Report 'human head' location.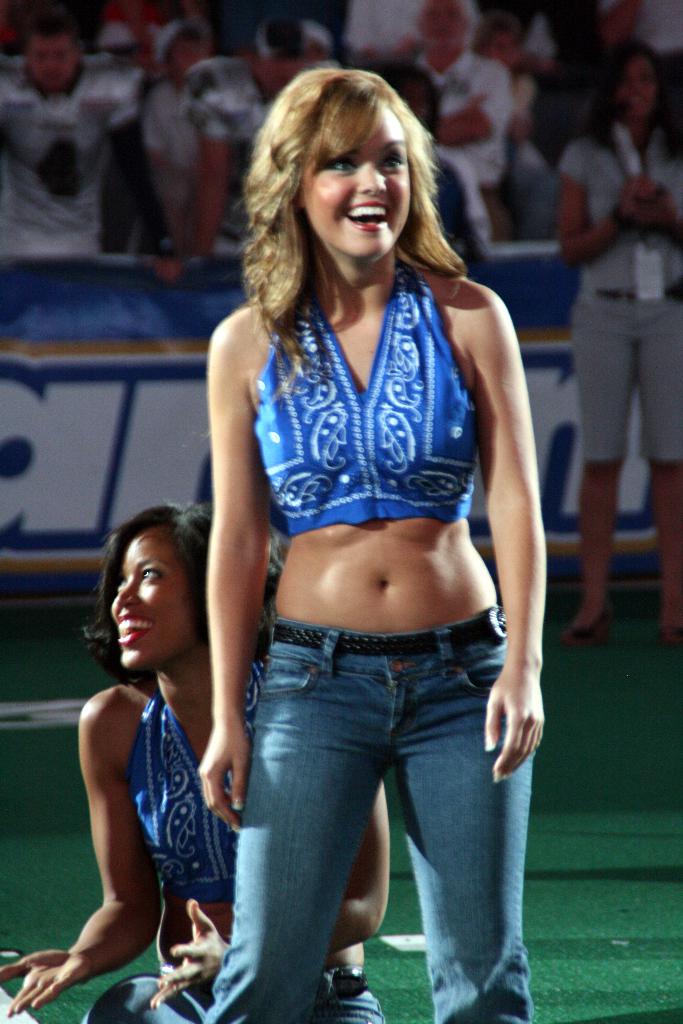
Report: bbox=(595, 36, 664, 116).
